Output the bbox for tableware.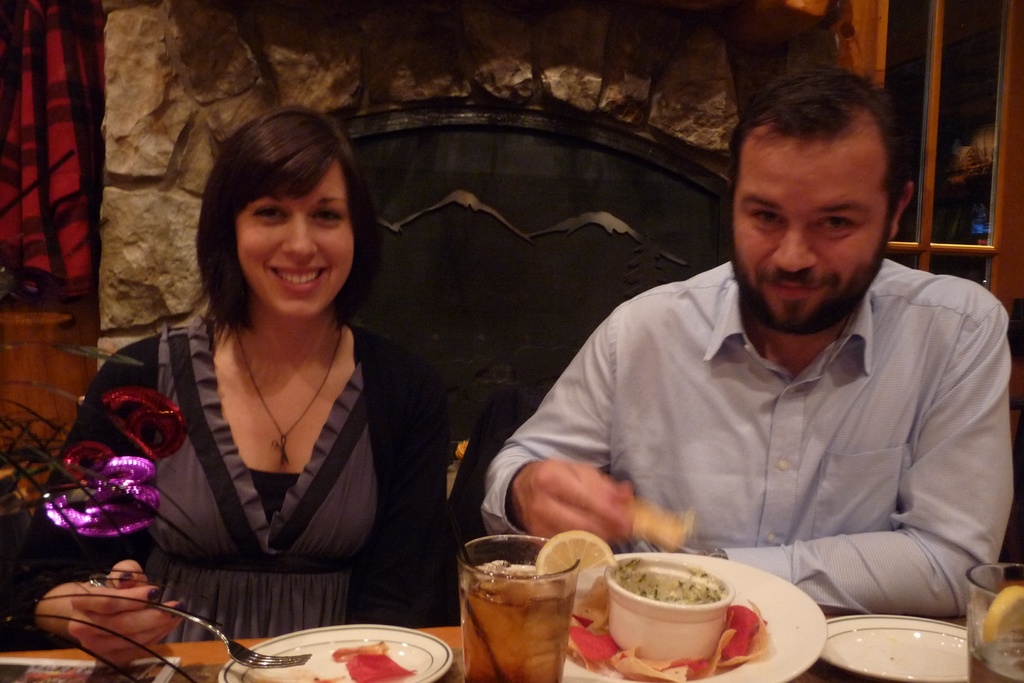
<box>220,627,454,682</box>.
